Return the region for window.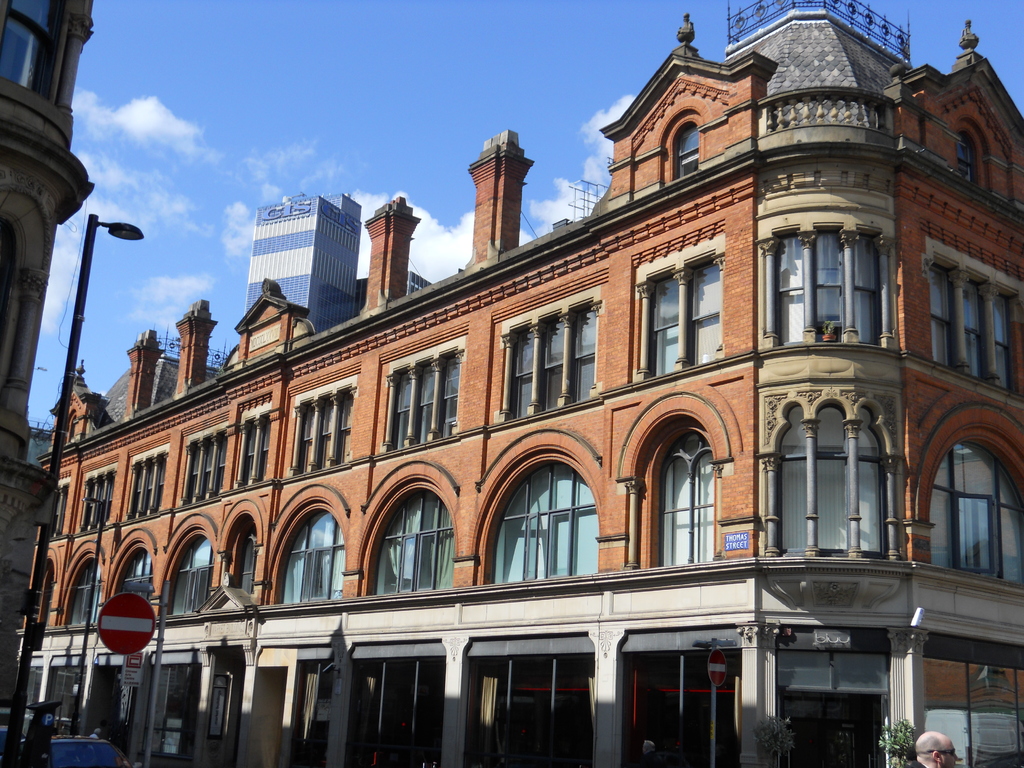
(506,303,597,419).
